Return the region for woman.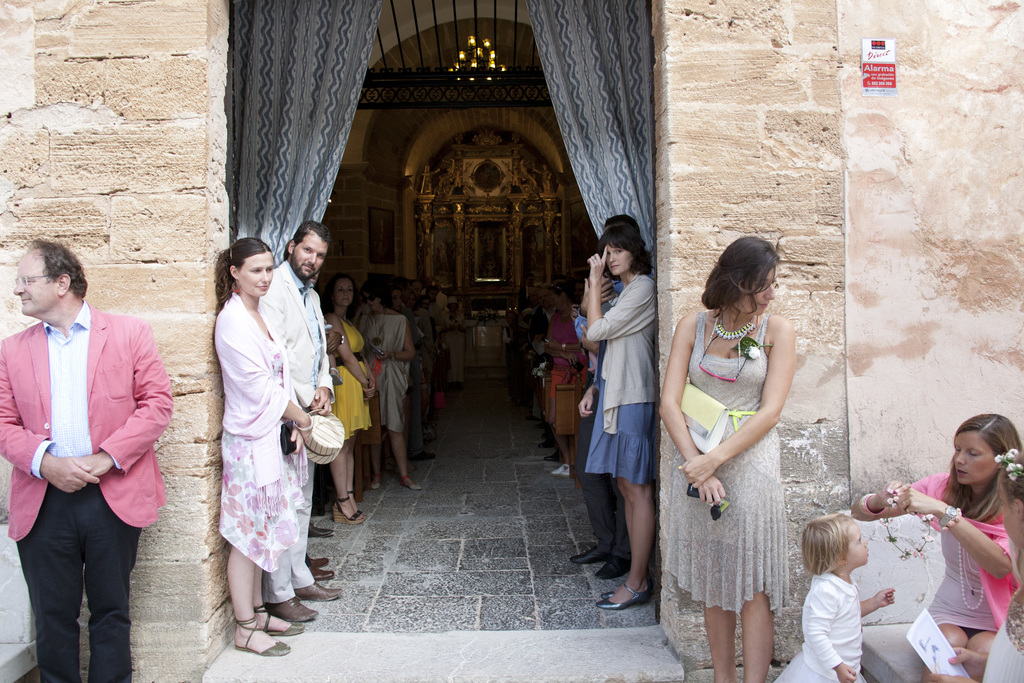
[321,273,372,523].
